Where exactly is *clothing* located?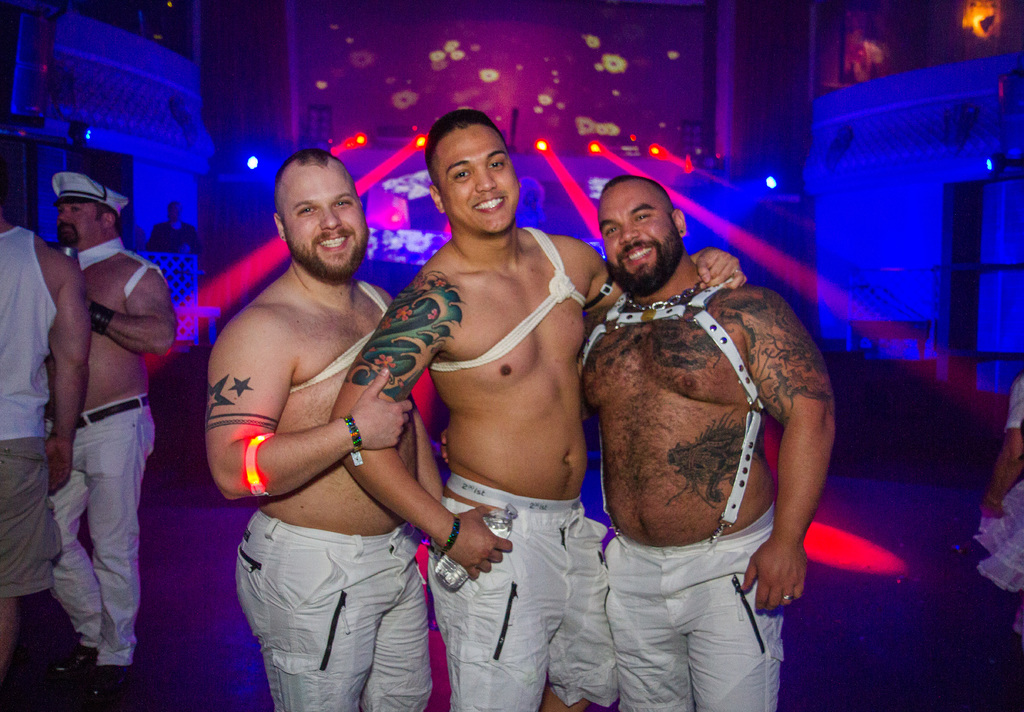
Its bounding box is left=428, top=473, right=634, bottom=711.
